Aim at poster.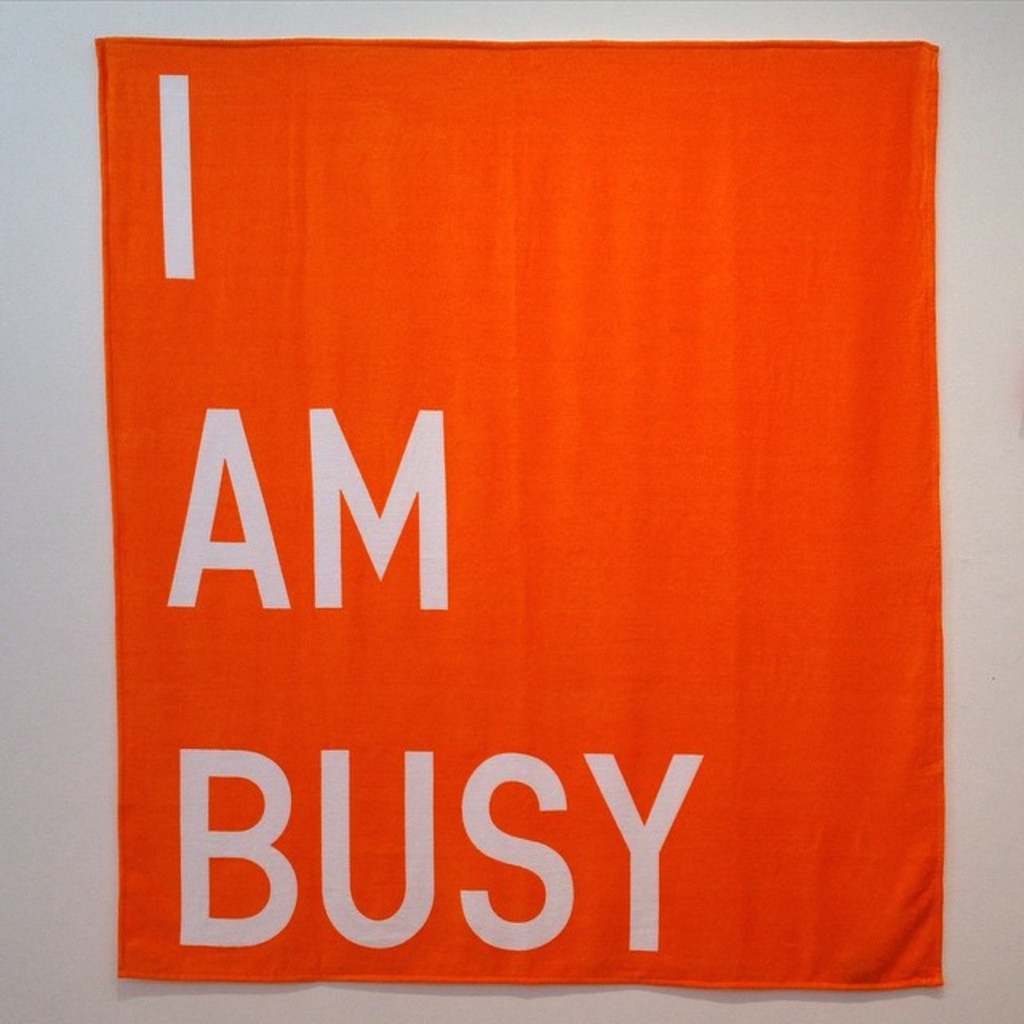
Aimed at bbox=(94, 32, 944, 987).
